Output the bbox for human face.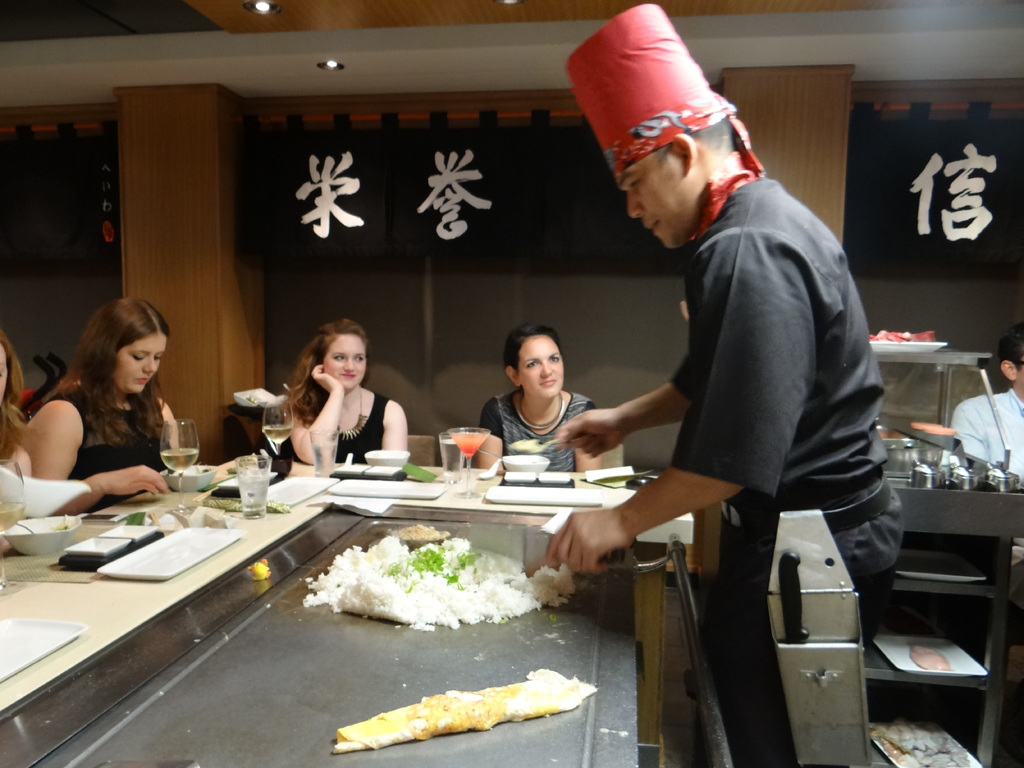
<region>113, 338, 163, 400</region>.
